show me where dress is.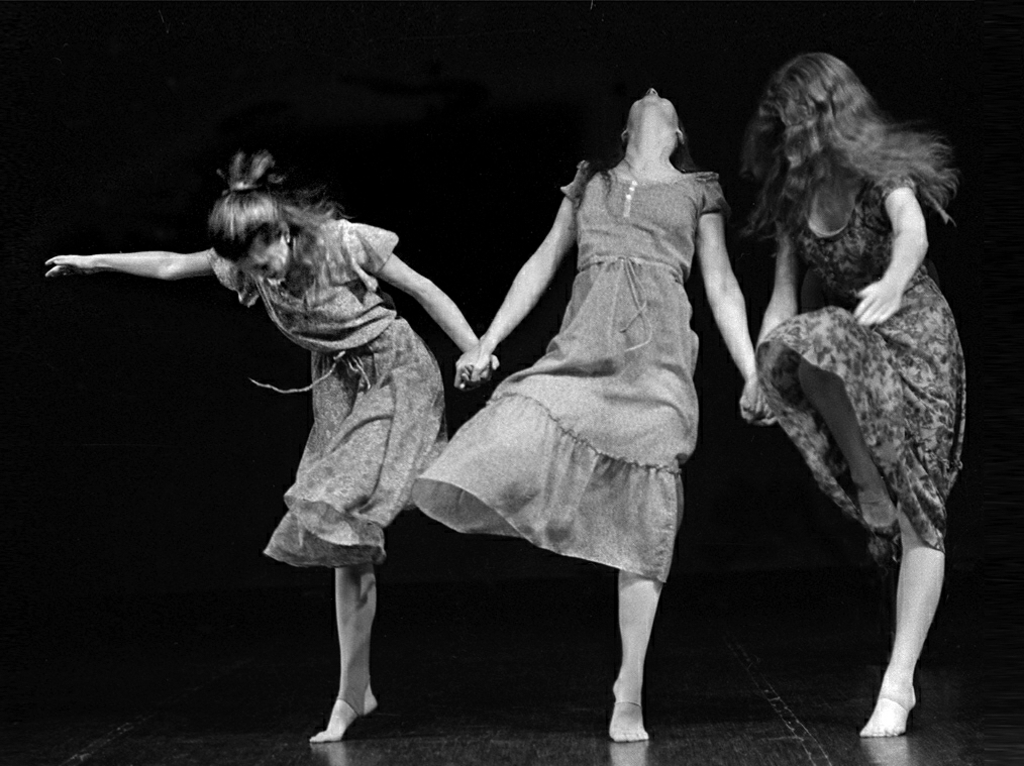
dress is at region(756, 168, 966, 554).
